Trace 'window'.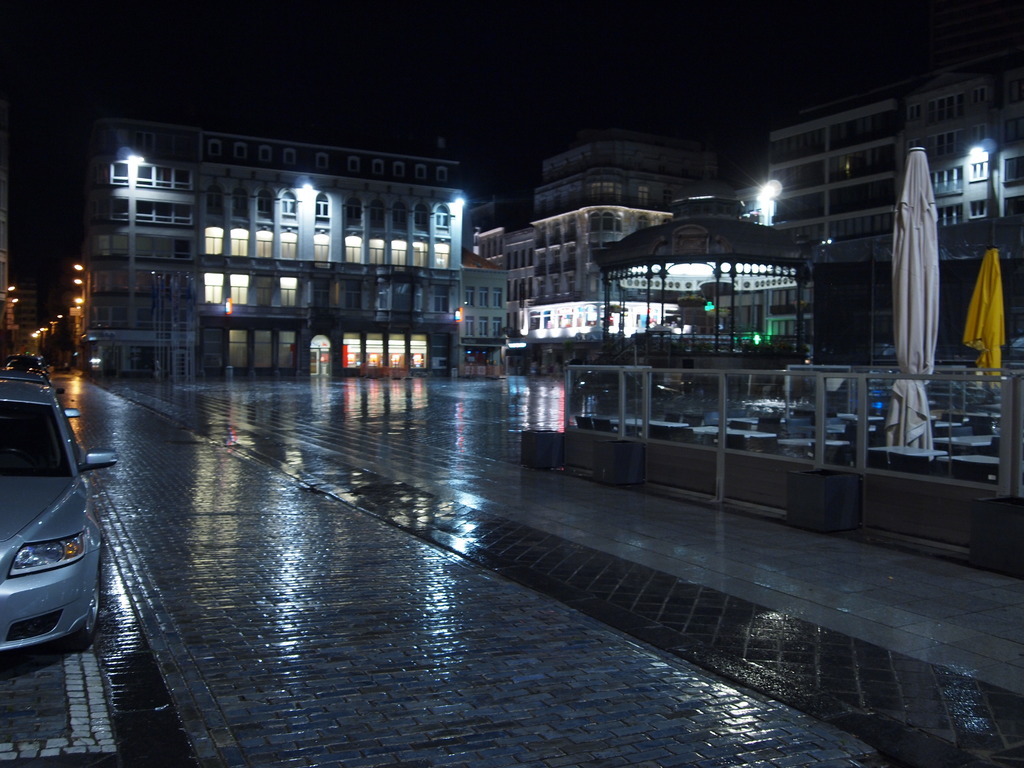
Traced to <region>659, 188, 671, 208</region>.
